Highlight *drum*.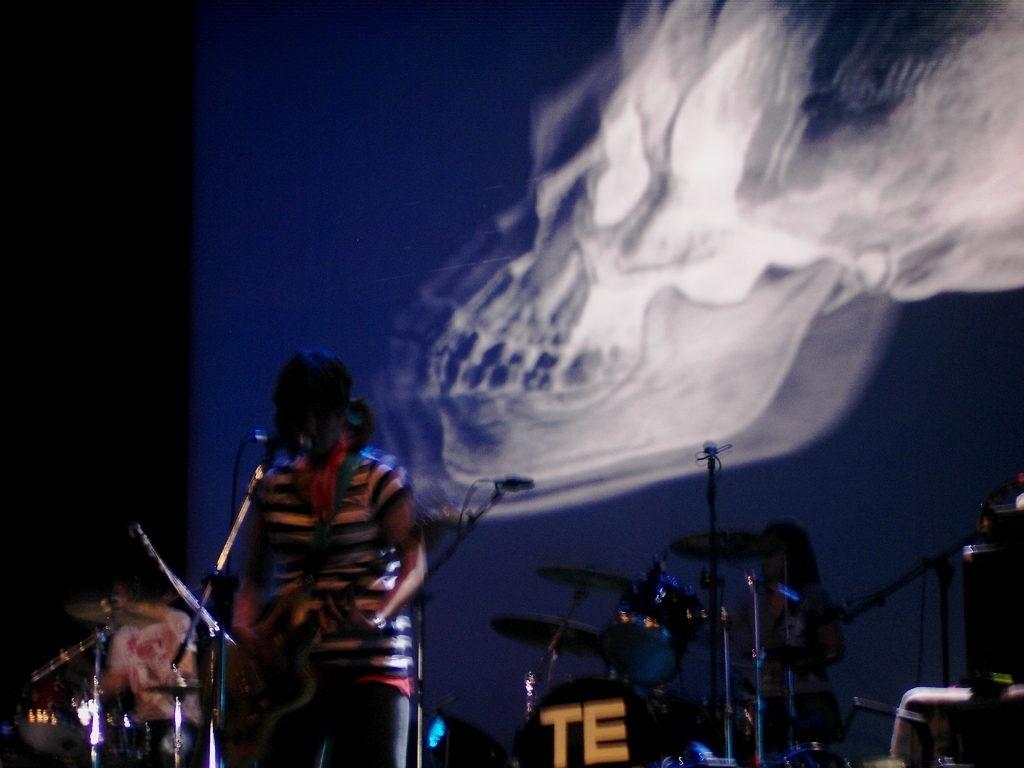
Highlighted region: locate(600, 572, 711, 688).
